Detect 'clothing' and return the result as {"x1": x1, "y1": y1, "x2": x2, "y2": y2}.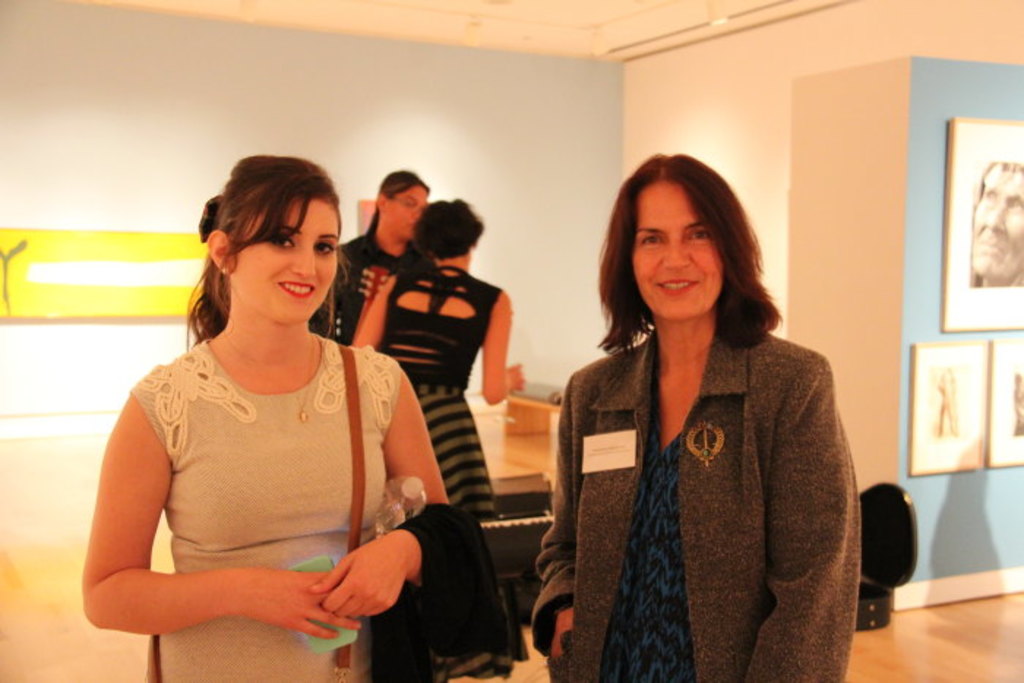
{"x1": 307, "y1": 219, "x2": 402, "y2": 347}.
